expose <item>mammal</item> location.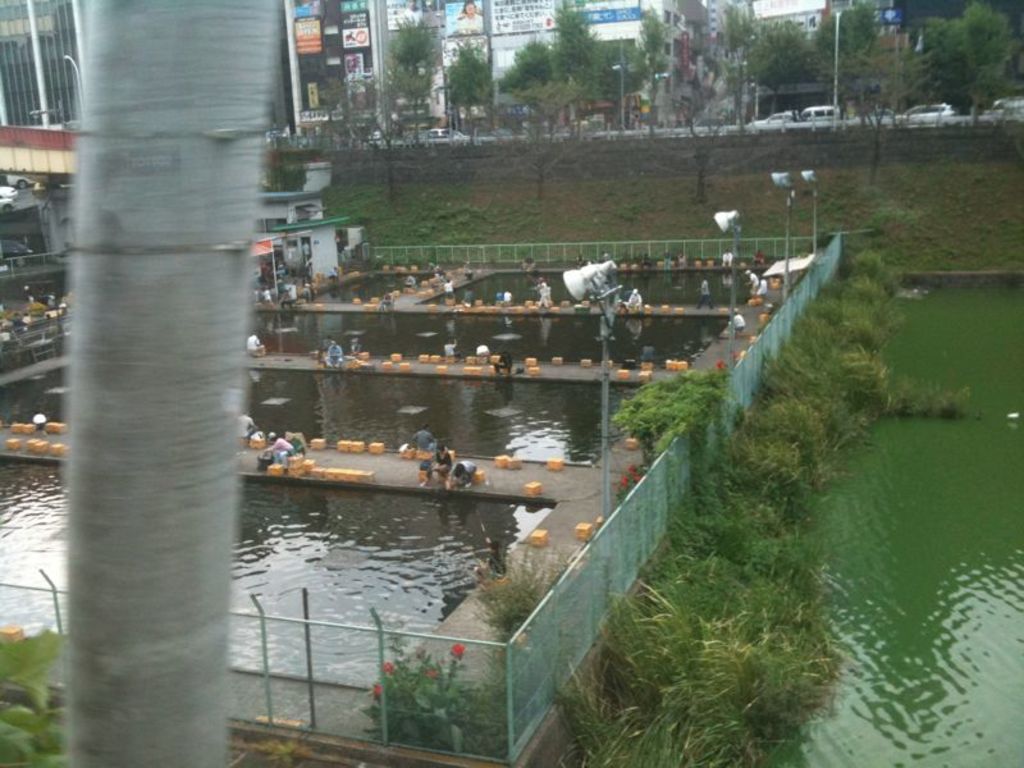
Exposed at <region>451, 453, 474, 481</region>.
